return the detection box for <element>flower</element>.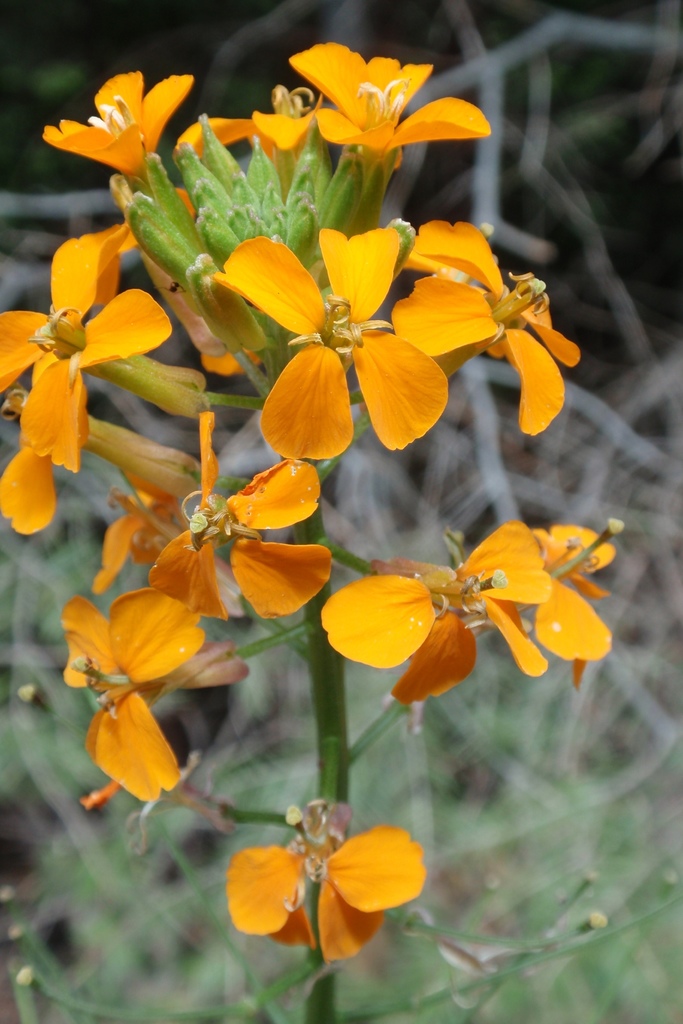
detection(226, 796, 429, 972).
